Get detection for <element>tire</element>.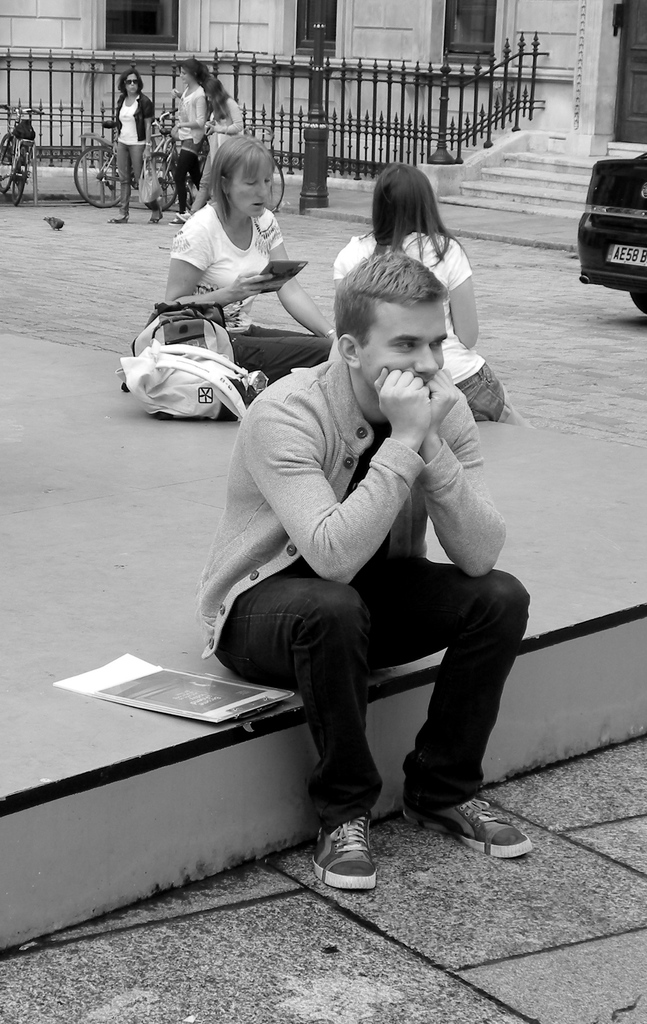
Detection: {"x1": 145, "y1": 152, "x2": 178, "y2": 209}.
